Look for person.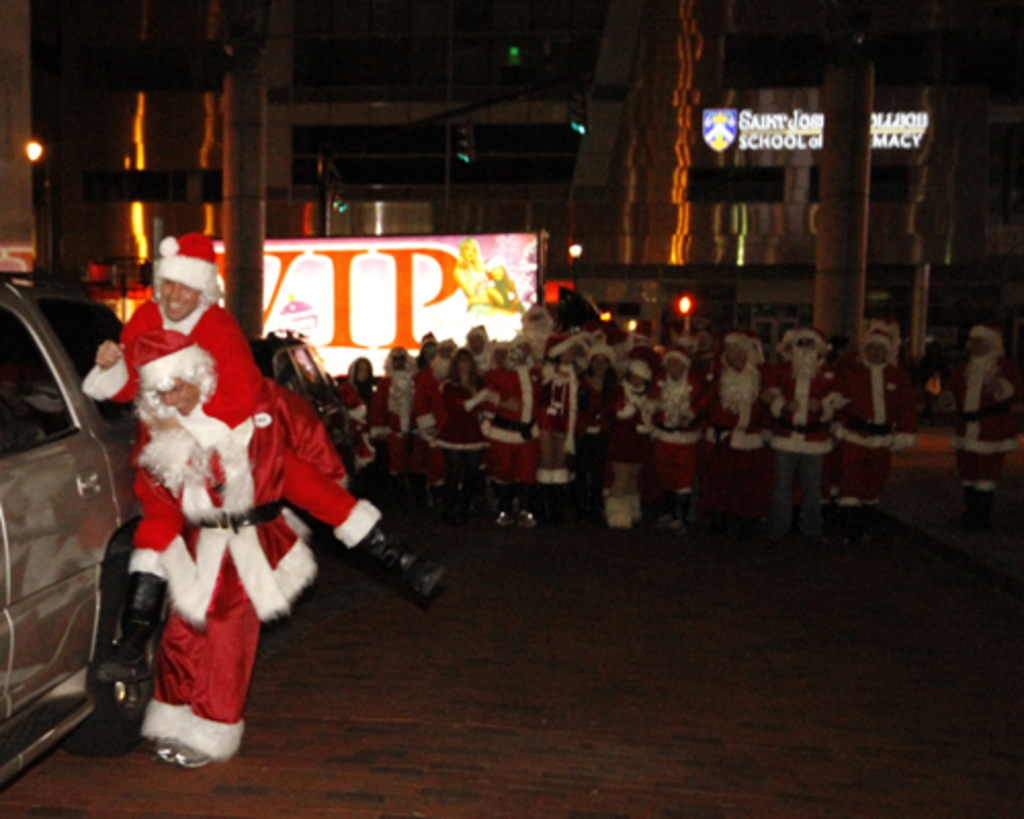
Found: (x1=713, y1=332, x2=764, y2=489).
